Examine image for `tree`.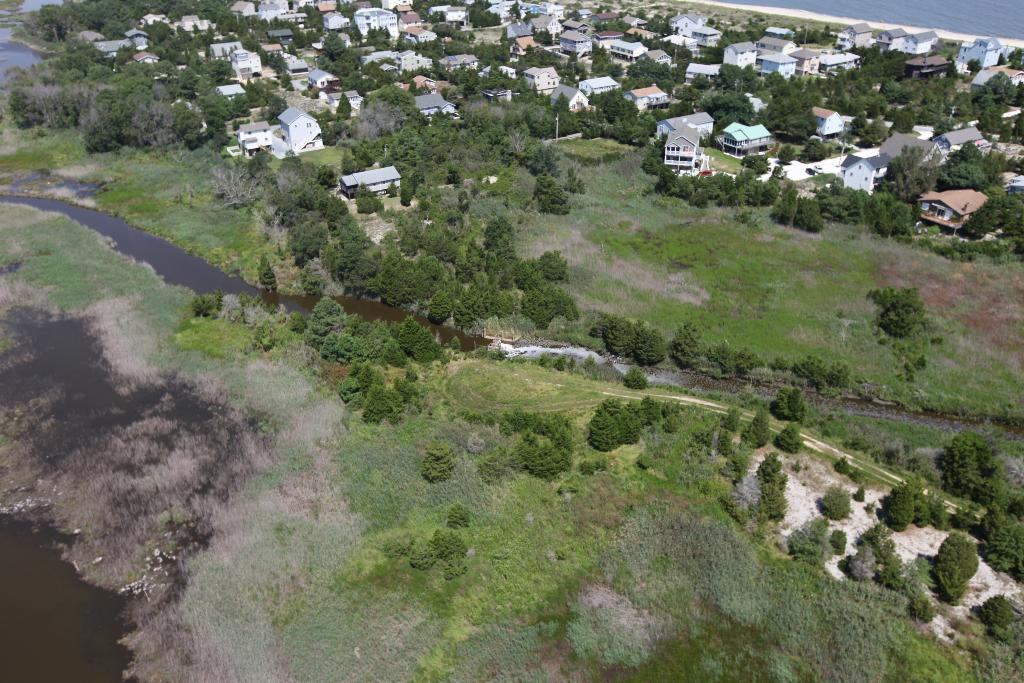
Examination result: [749, 160, 769, 176].
